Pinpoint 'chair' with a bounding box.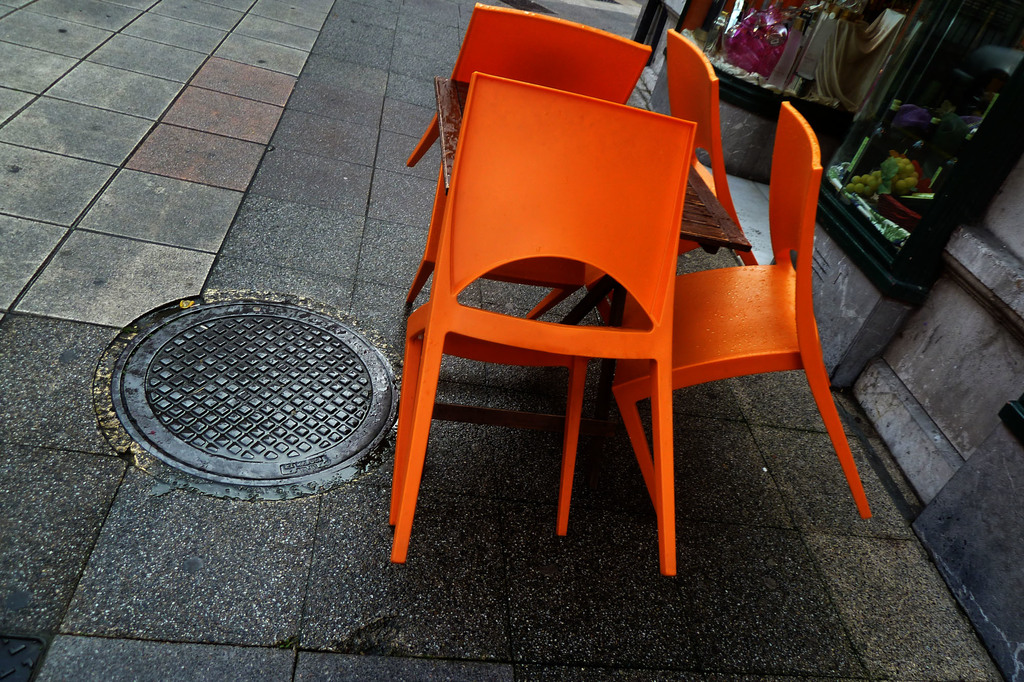
left=582, top=29, right=762, bottom=358.
